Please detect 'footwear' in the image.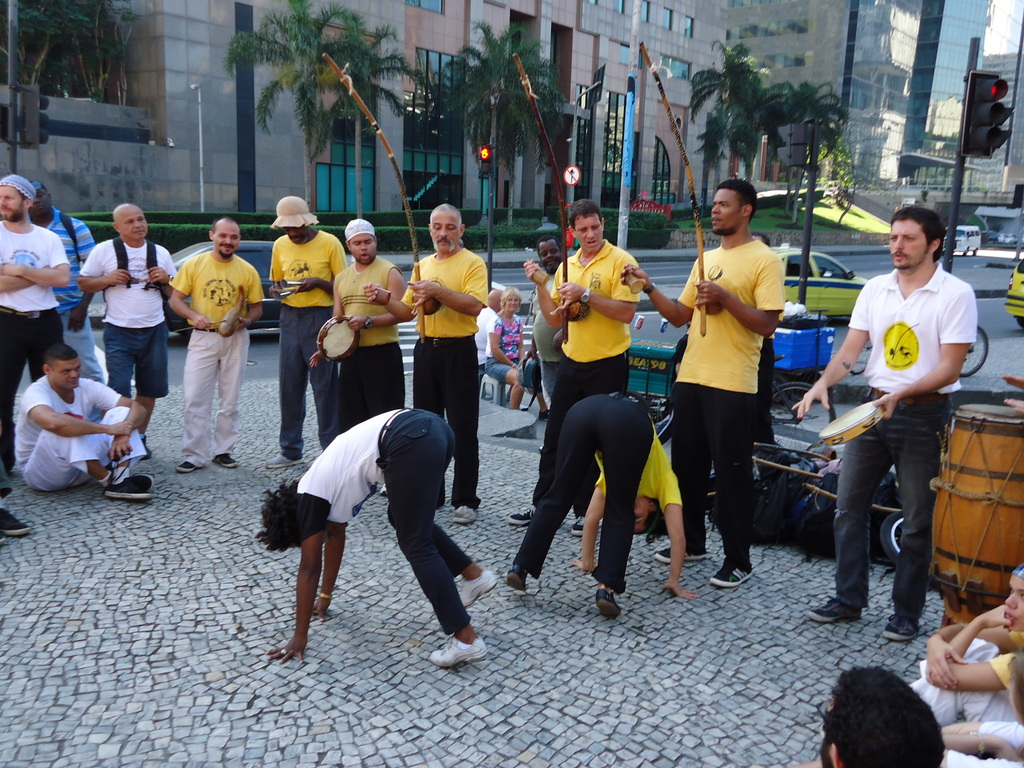
box(460, 576, 497, 605).
